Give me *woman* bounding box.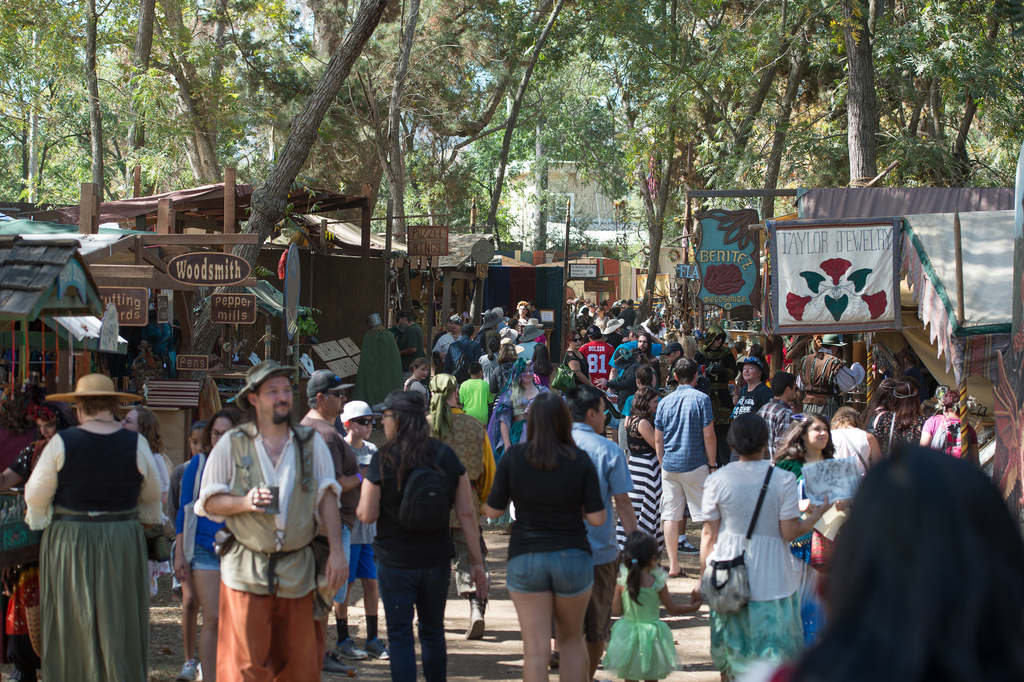
<box>351,387,488,681</box>.
